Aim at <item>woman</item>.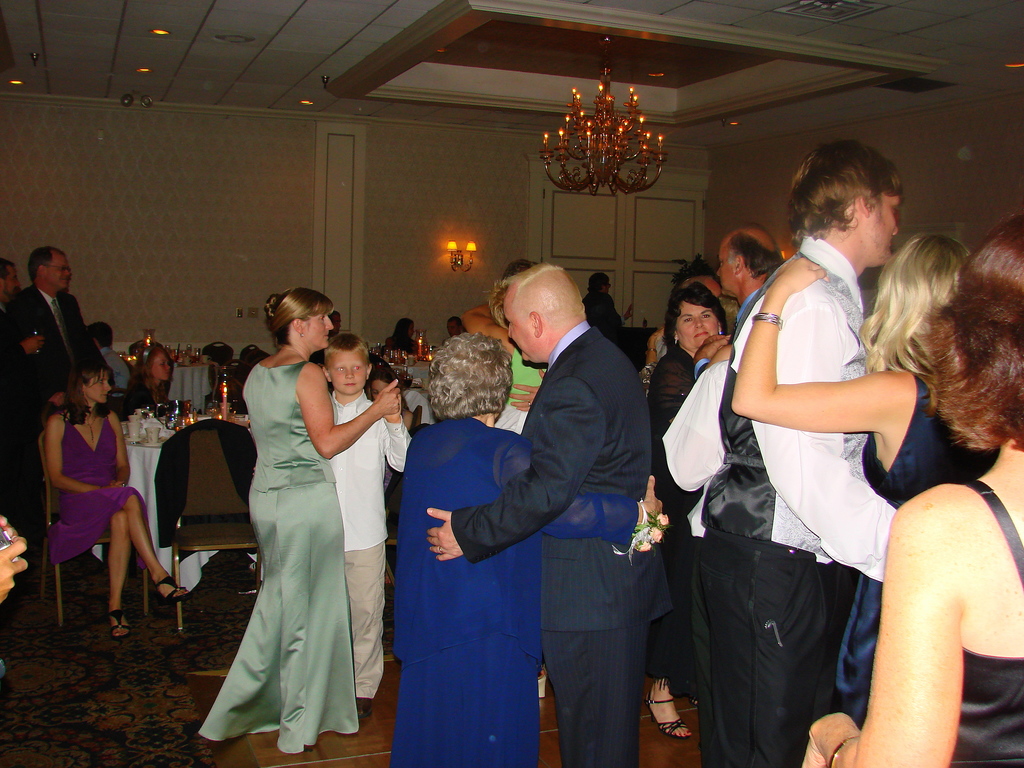
Aimed at [799, 212, 1023, 767].
